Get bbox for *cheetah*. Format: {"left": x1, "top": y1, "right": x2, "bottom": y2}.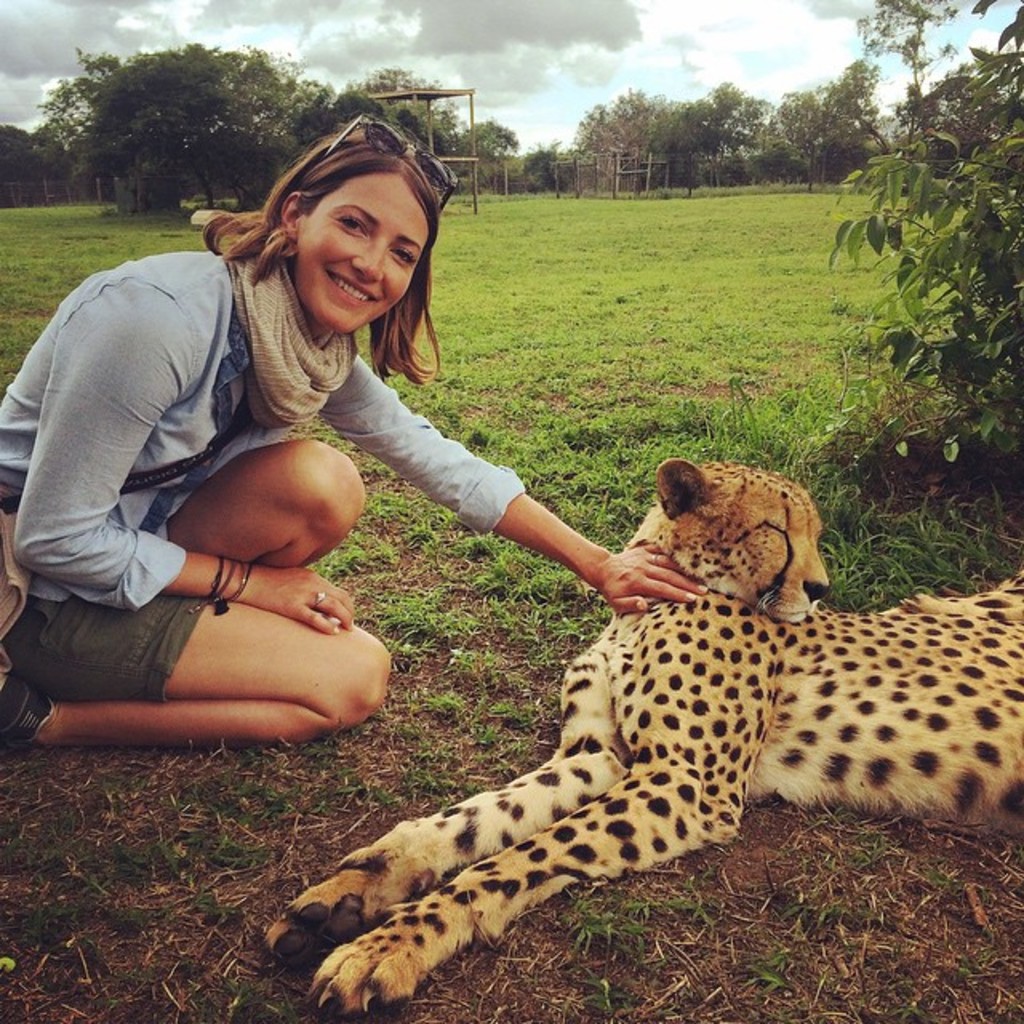
{"left": 259, "top": 454, "right": 1022, "bottom": 1022}.
